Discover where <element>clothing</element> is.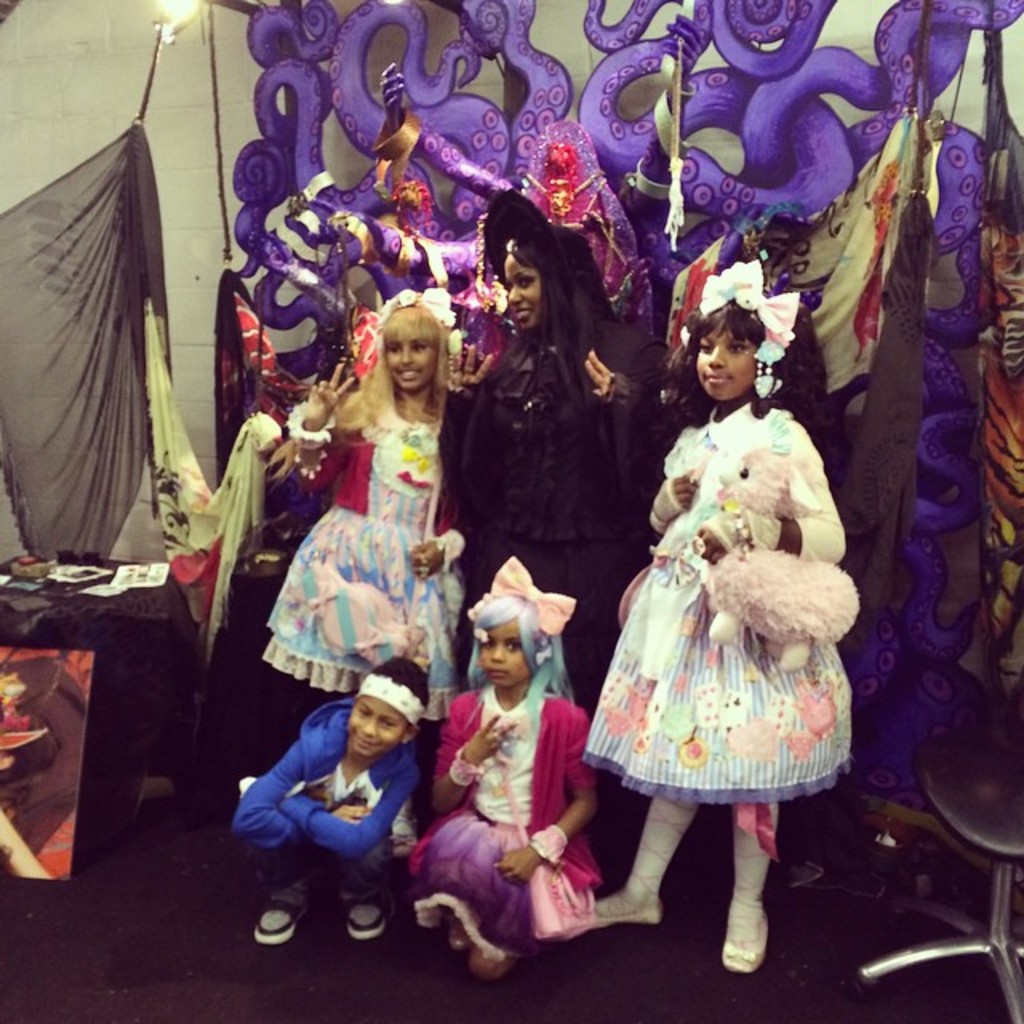
Discovered at x1=590, y1=408, x2=853, y2=803.
